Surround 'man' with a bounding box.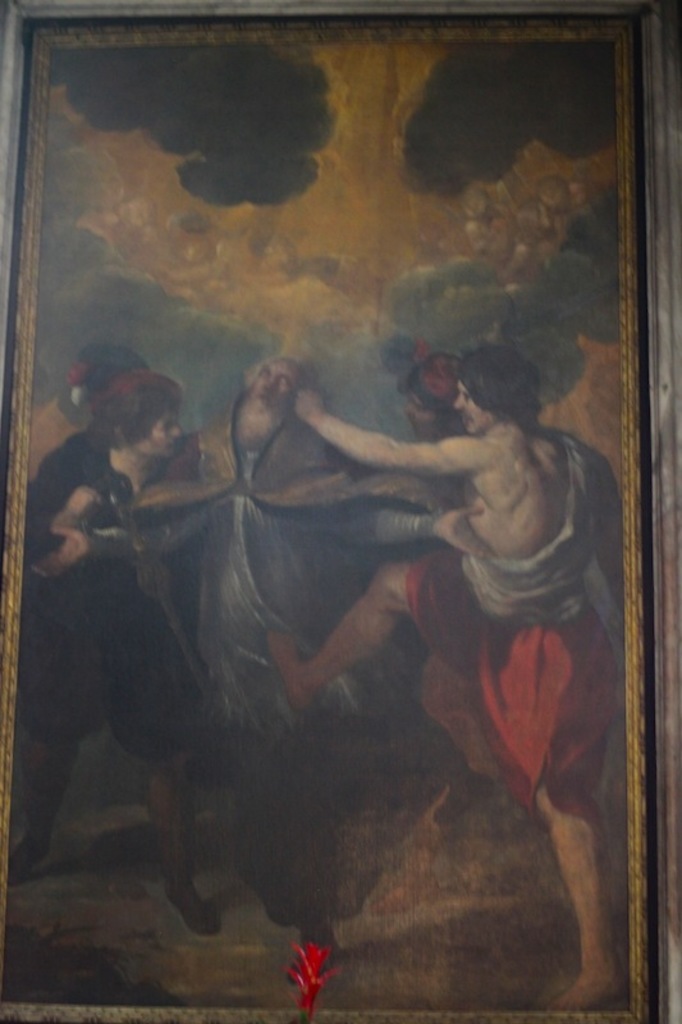
detection(54, 367, 283, 790).
